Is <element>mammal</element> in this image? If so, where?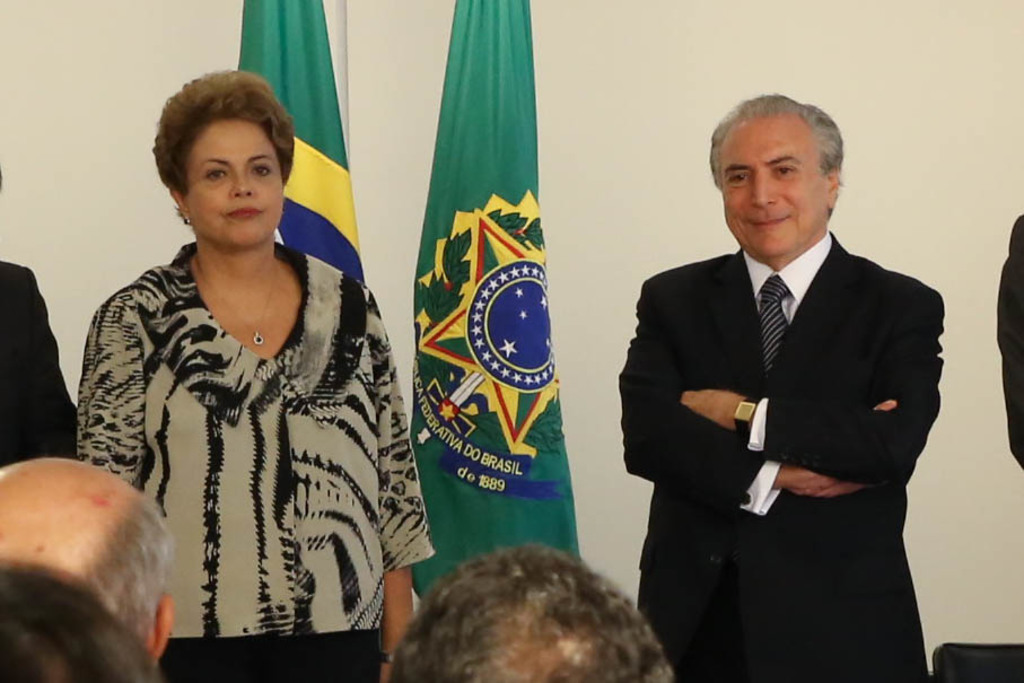
Yes, at region(0, 558, 163, 682).
